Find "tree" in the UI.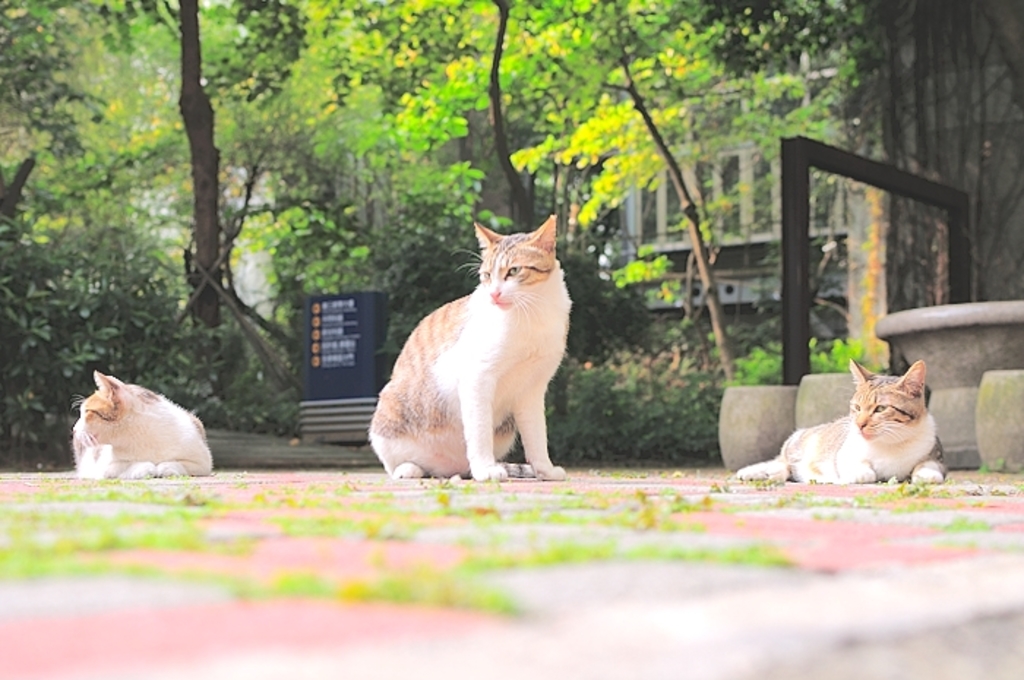
UI element at 680:0:1023:374.
